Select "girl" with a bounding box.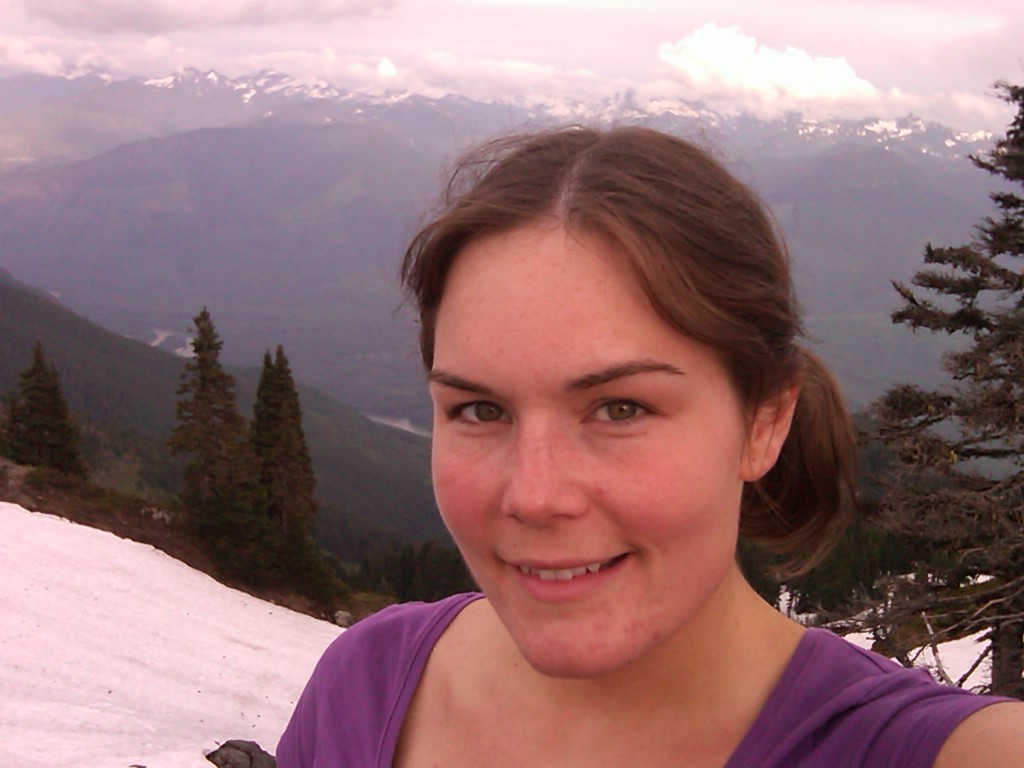
l=273, t=121, r=1023, b=767.
